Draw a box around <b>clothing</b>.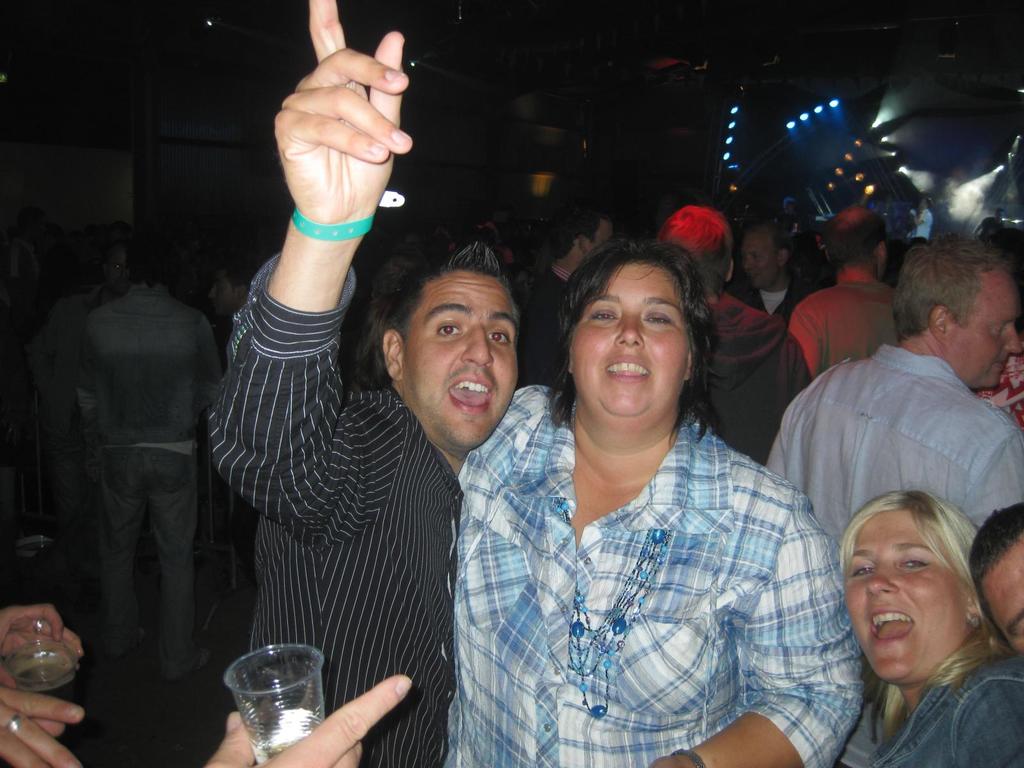
<region>450, 383, 865, 767</region>.
